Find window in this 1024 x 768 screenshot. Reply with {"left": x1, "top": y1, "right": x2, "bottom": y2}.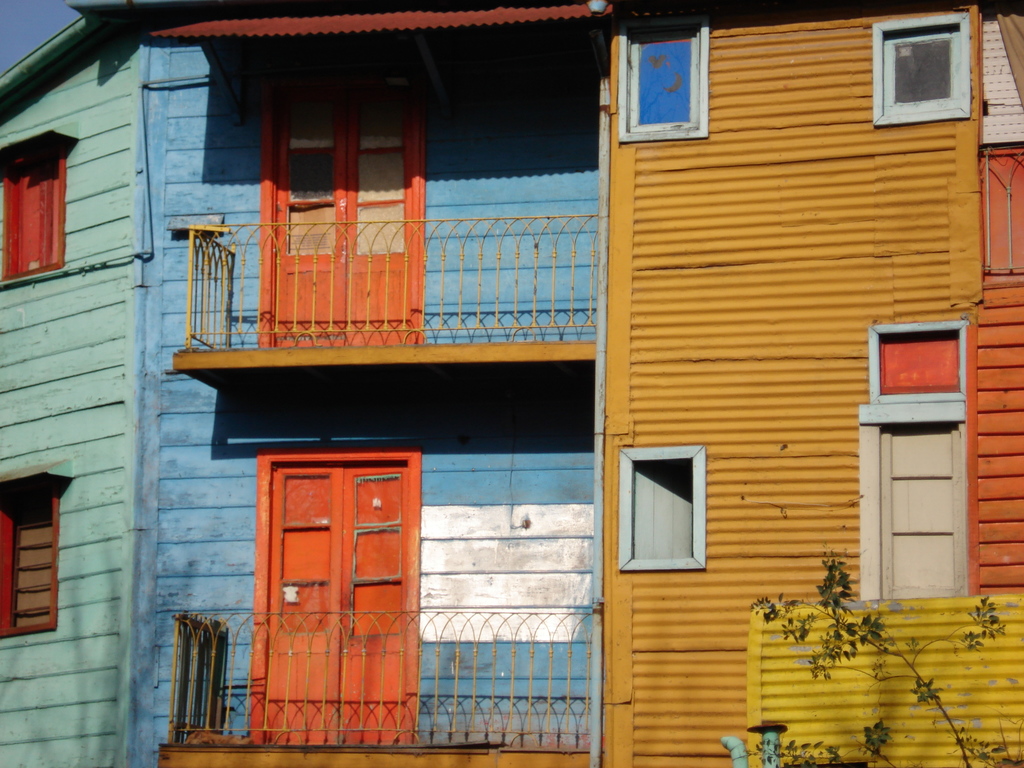
{"left": 872, "top": 329, "right": 968, "bottom": 398}.
